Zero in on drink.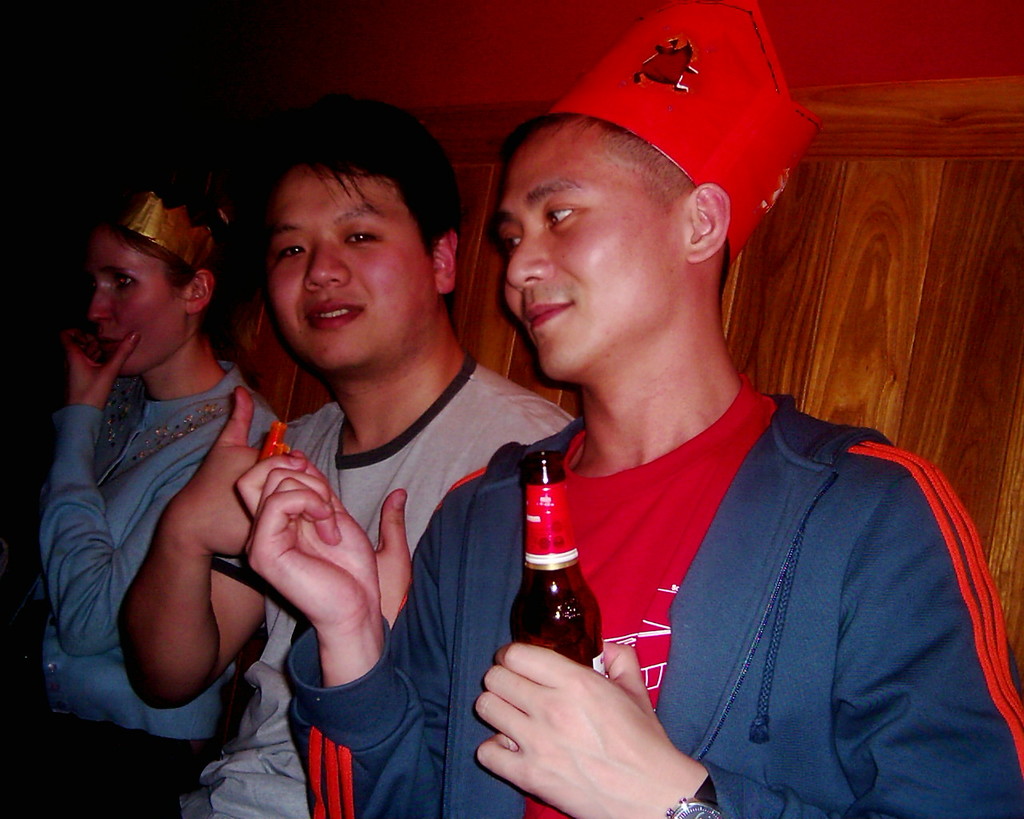
Zeroed in: 514:537:610:686.
